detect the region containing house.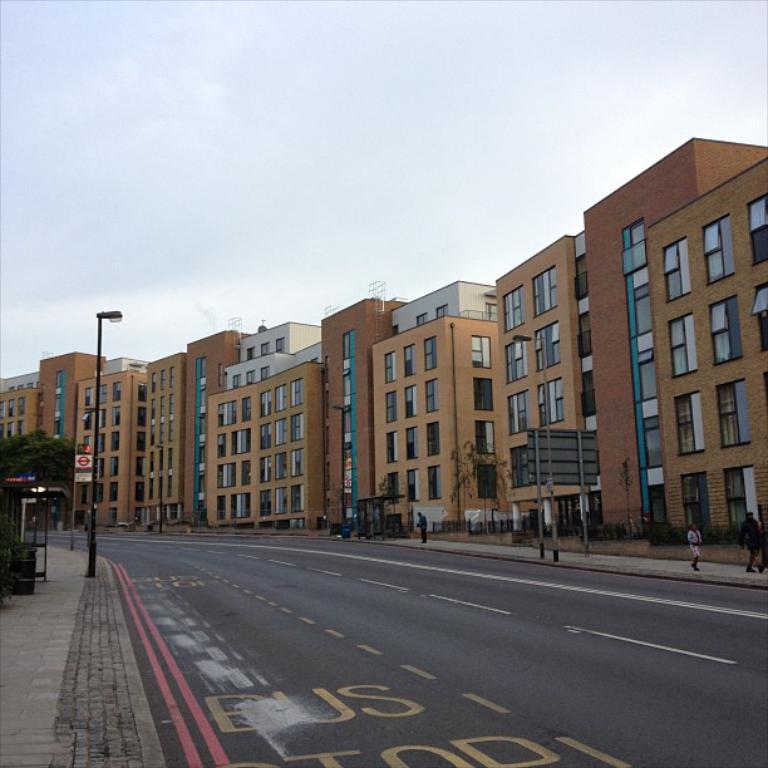
[left=397, top=270, right=506, bottom=334].
